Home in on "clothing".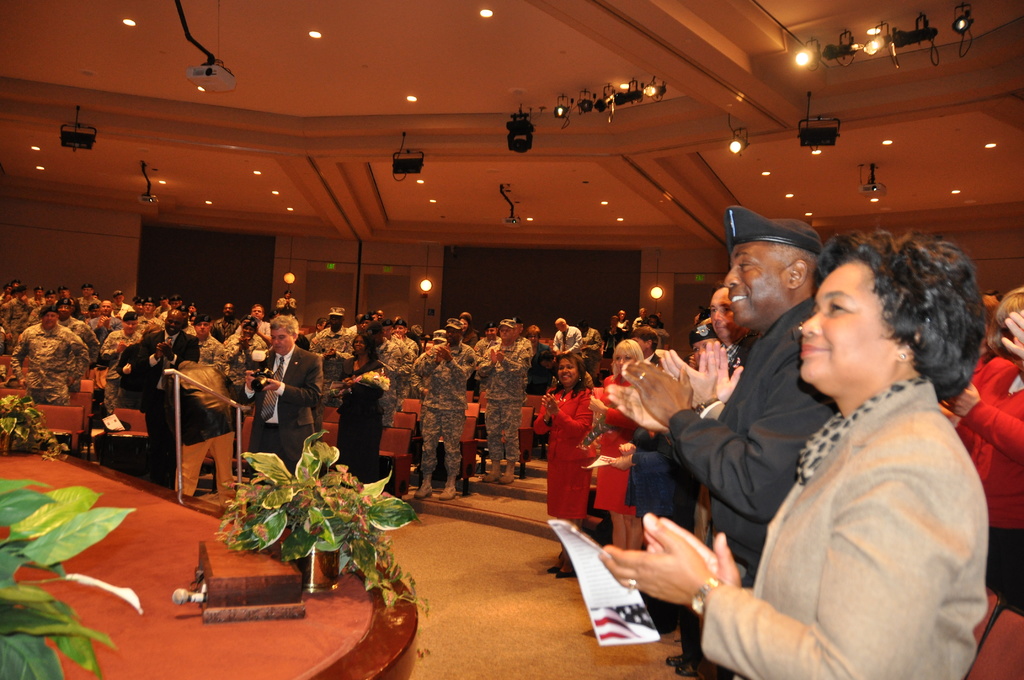
Homed in at [x1=334, y1=359, x2=389, y2=480].
